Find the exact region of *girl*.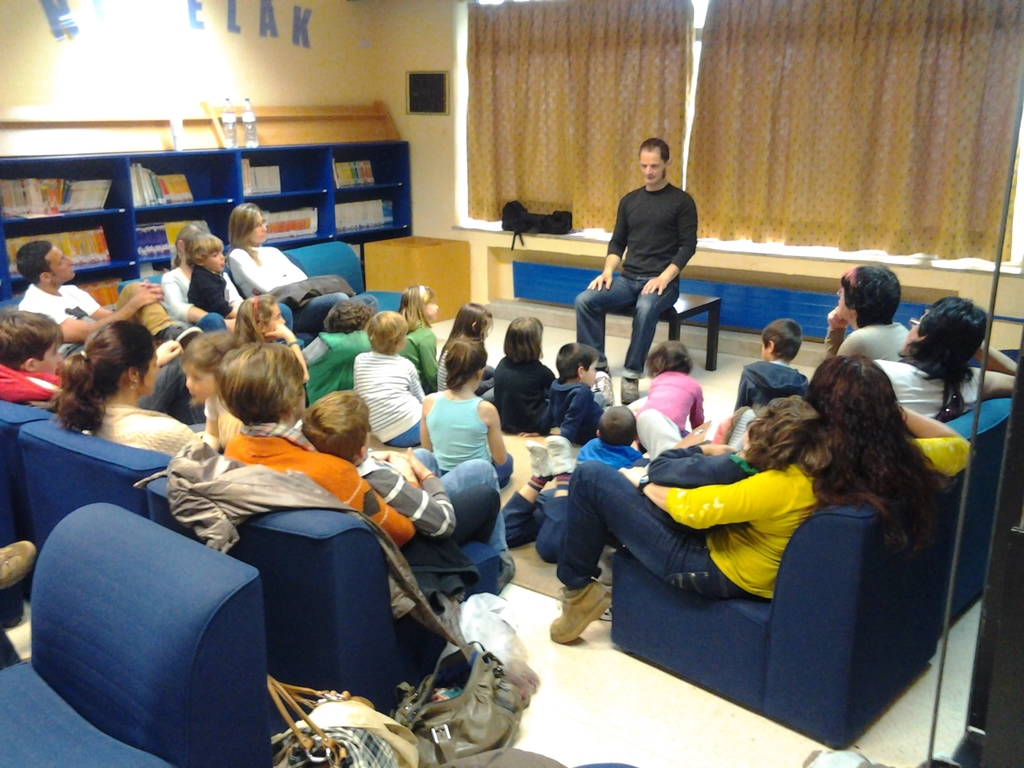
Exact region: l=398, t=282, r=444, b=397.
